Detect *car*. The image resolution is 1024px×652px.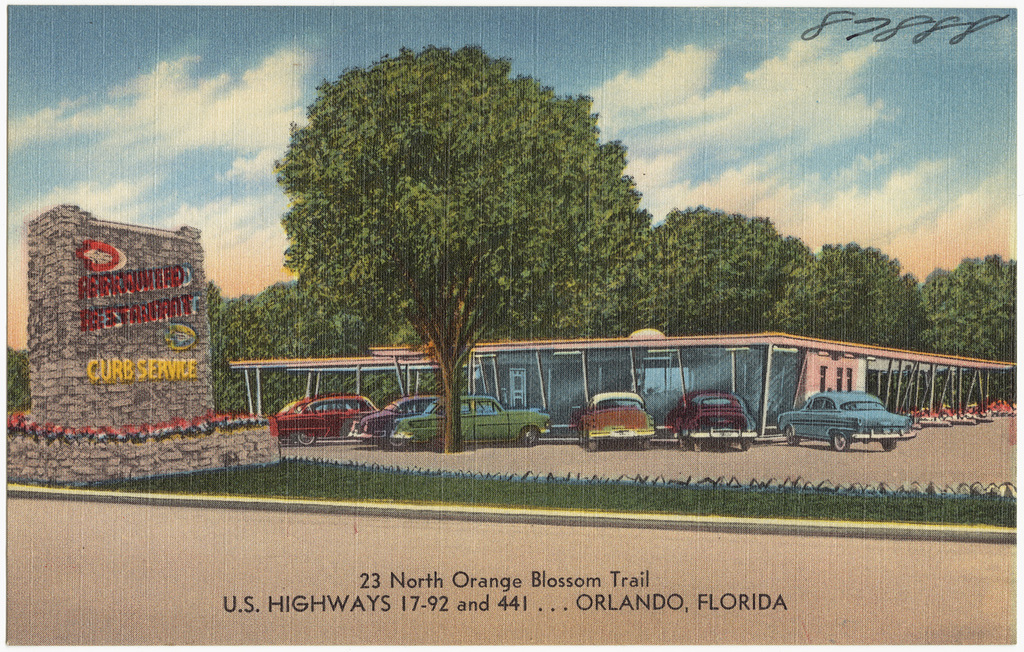
left=771, top=393, right=915, bottom=453.
